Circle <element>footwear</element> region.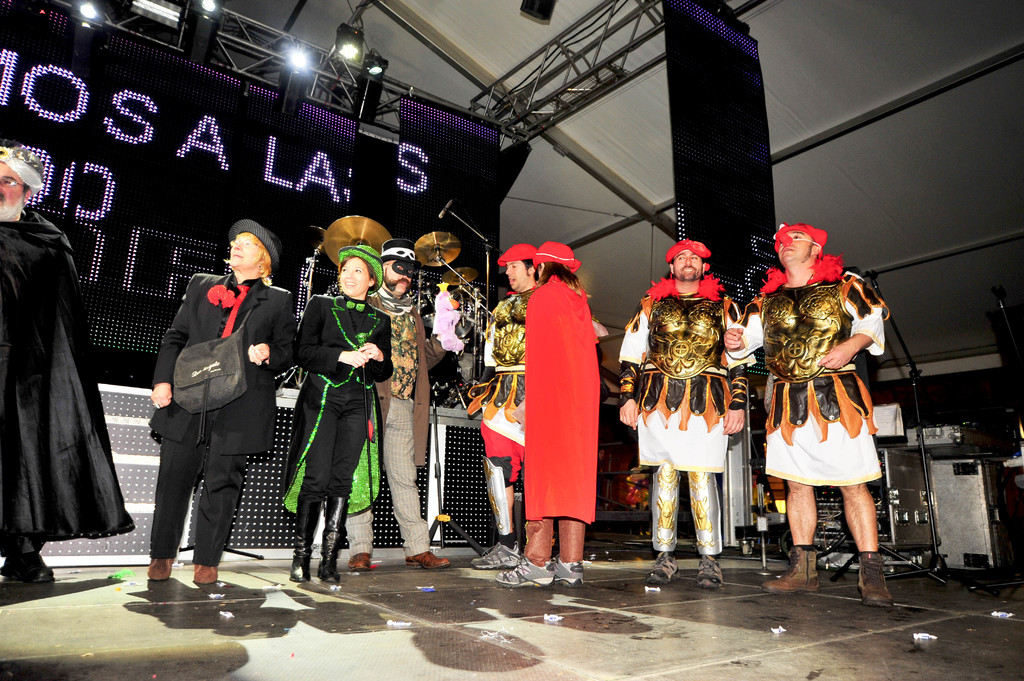
Region: pyautogui.locateOnScreen(321, 499, 350, 584).
